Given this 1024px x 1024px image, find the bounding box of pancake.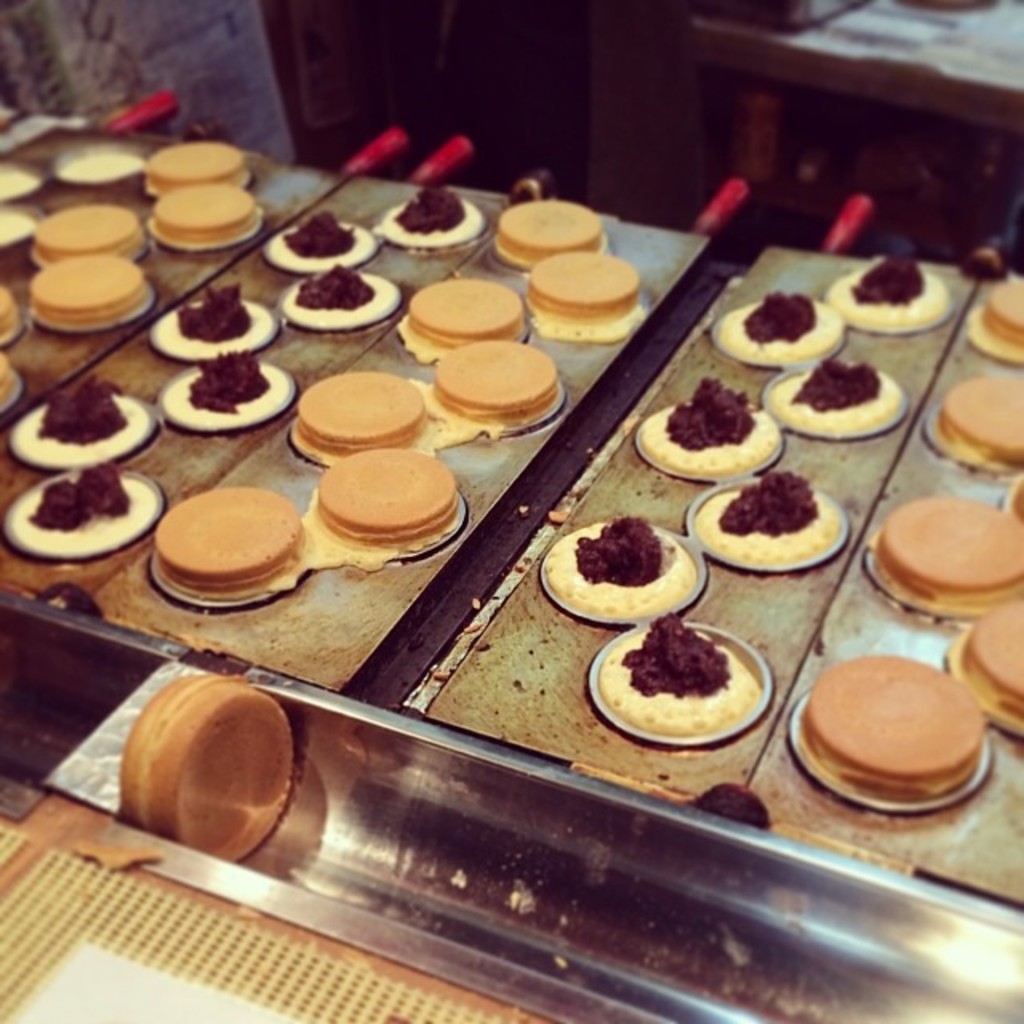
(35, 250, 144, 328).
